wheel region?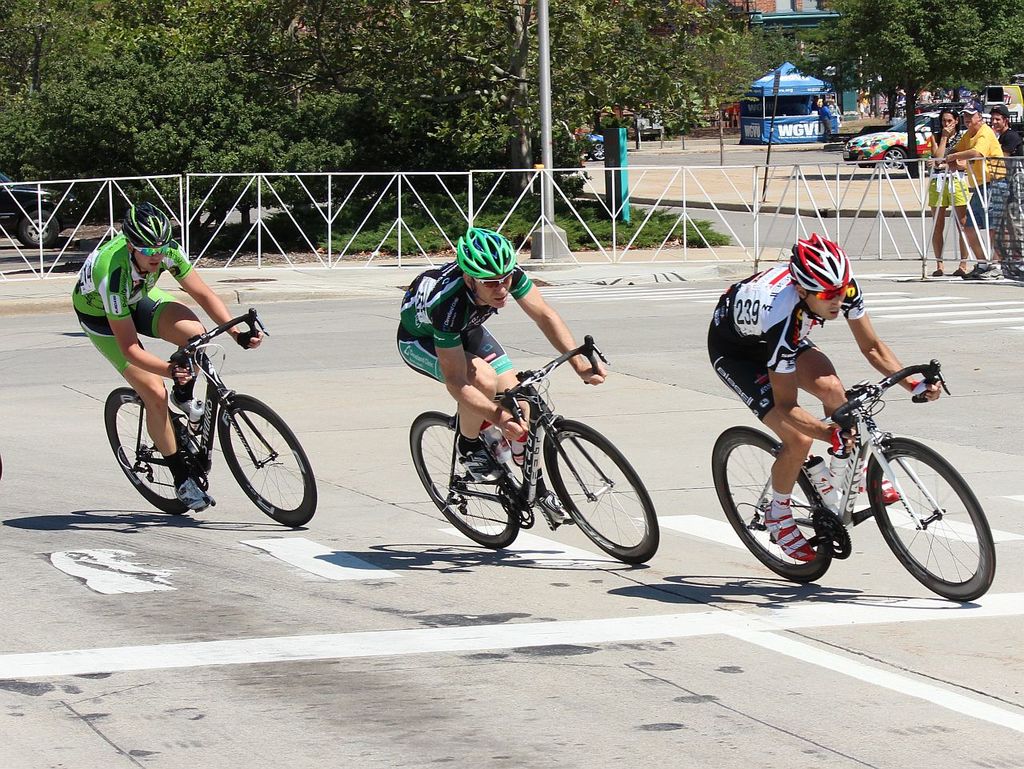
box=[103, 387, 202, 515]
